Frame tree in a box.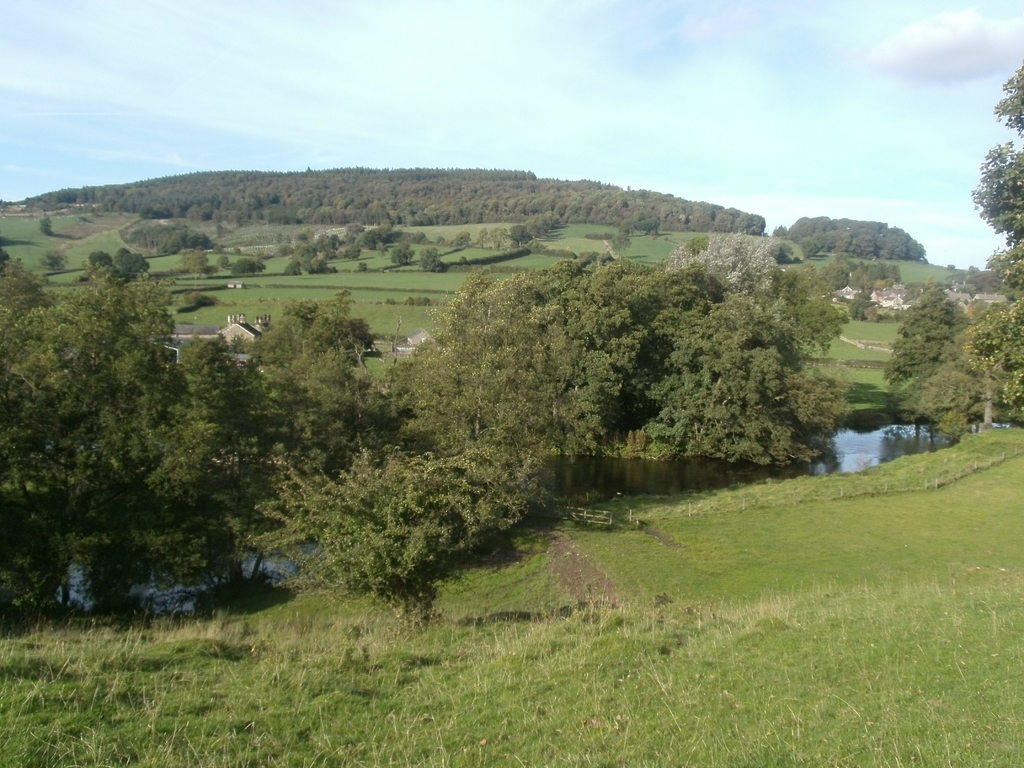
bbox=(221, 257, 265, 280).
